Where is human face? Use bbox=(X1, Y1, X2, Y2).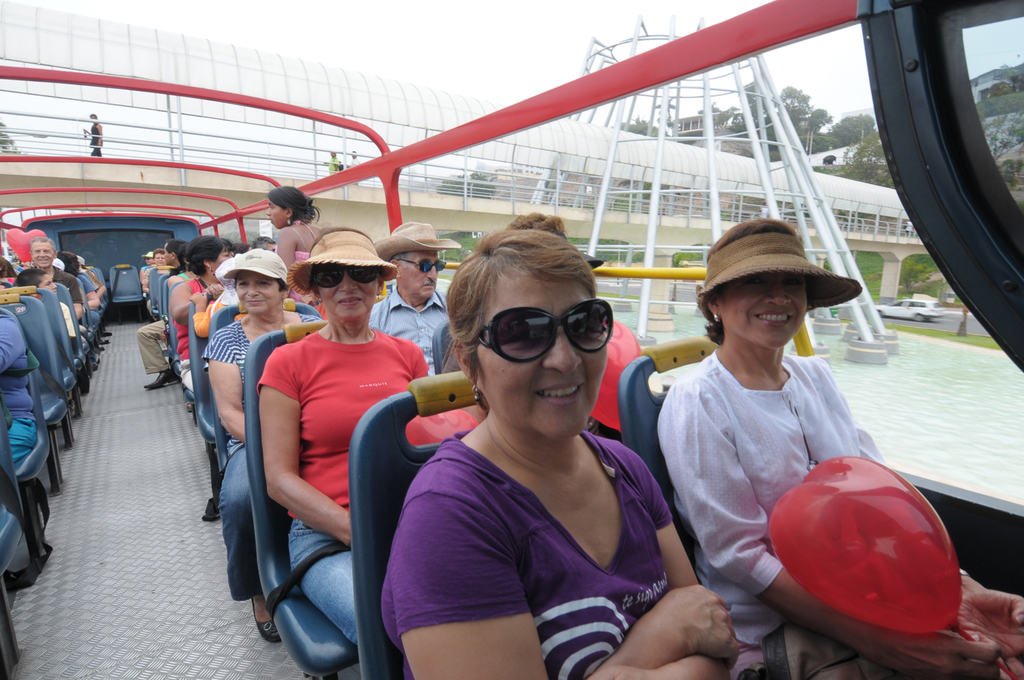
bbox=(262, 197, 293, 231).
